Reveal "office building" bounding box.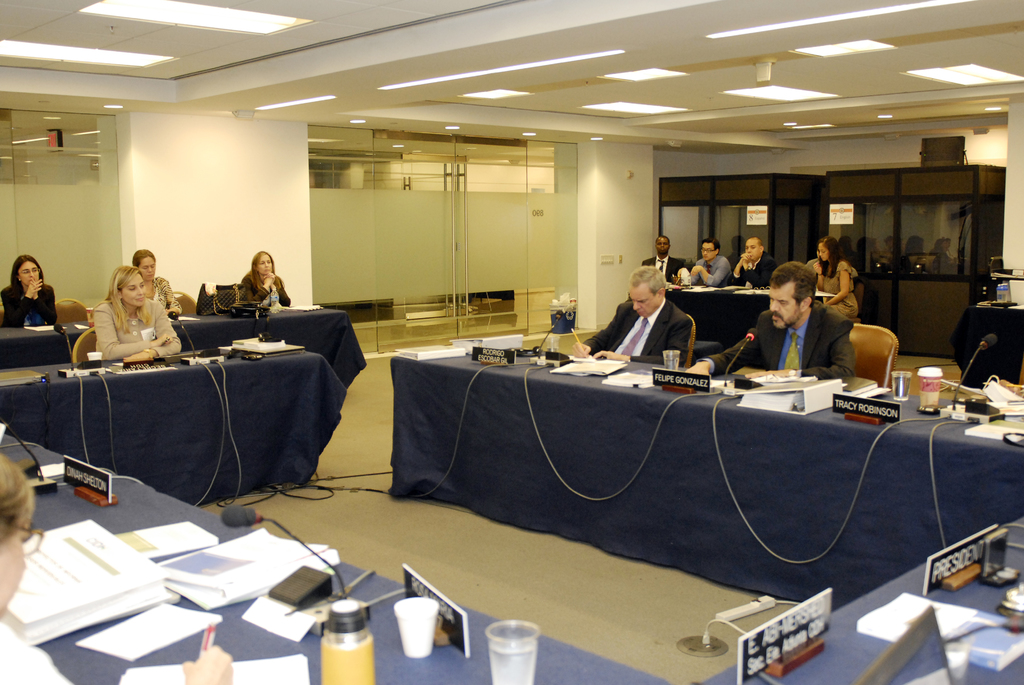
Revealed: locate(8, 175, 421, 540).
